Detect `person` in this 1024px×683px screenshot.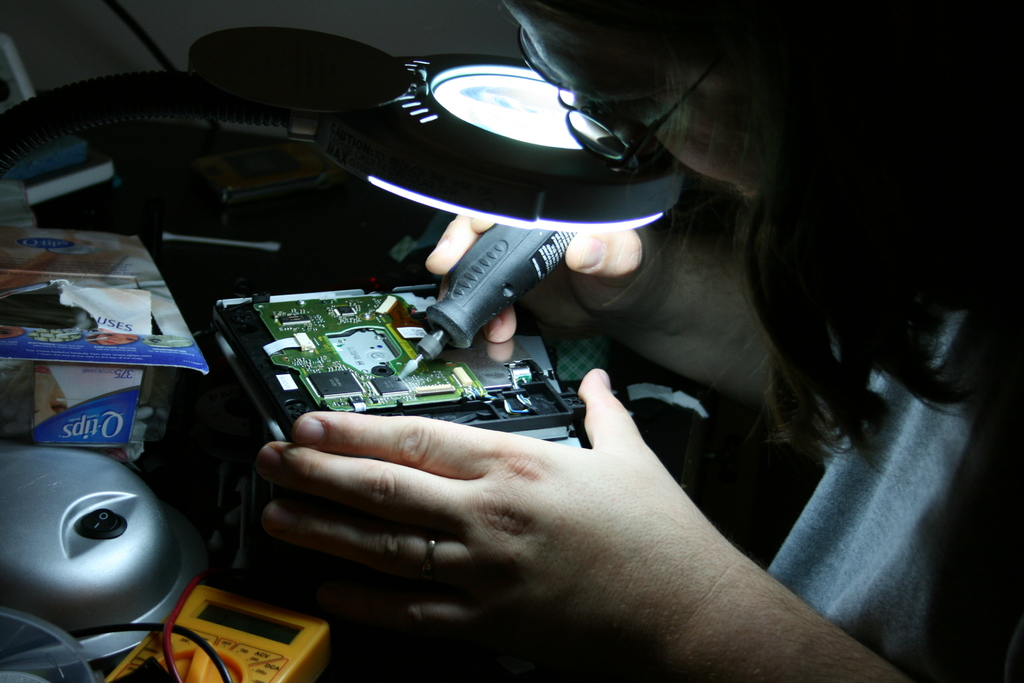
Detection: (250,0,1023,682).
